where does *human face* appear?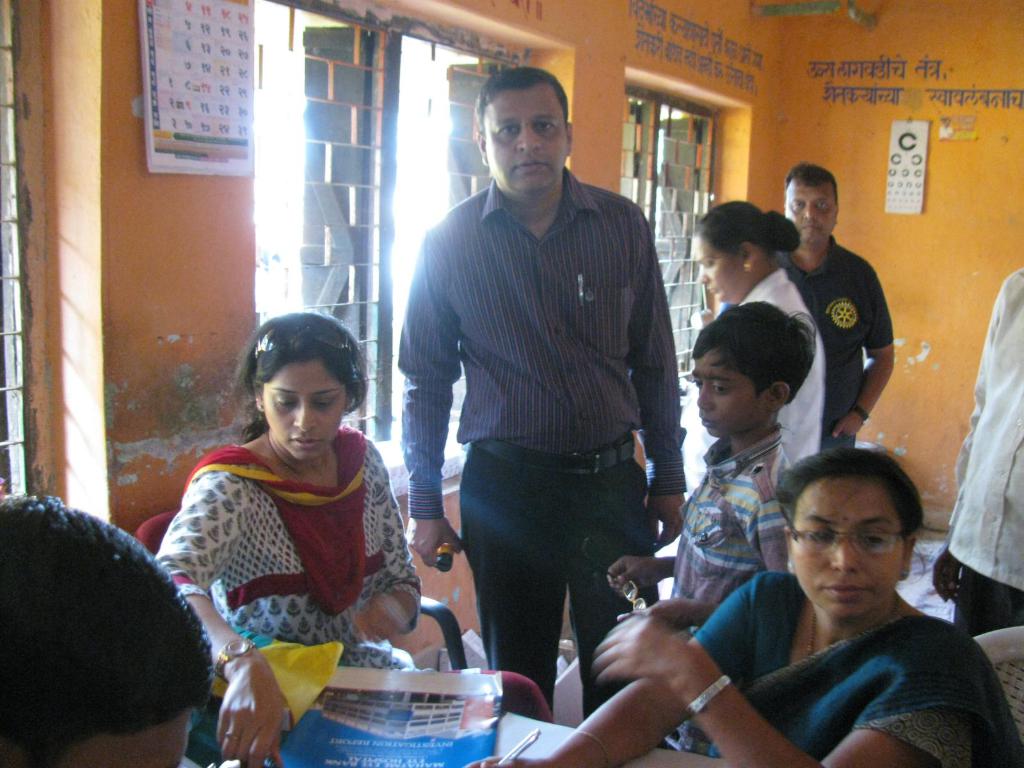
Appears at (x1=785, y1=477, x2=909, y2=616).
